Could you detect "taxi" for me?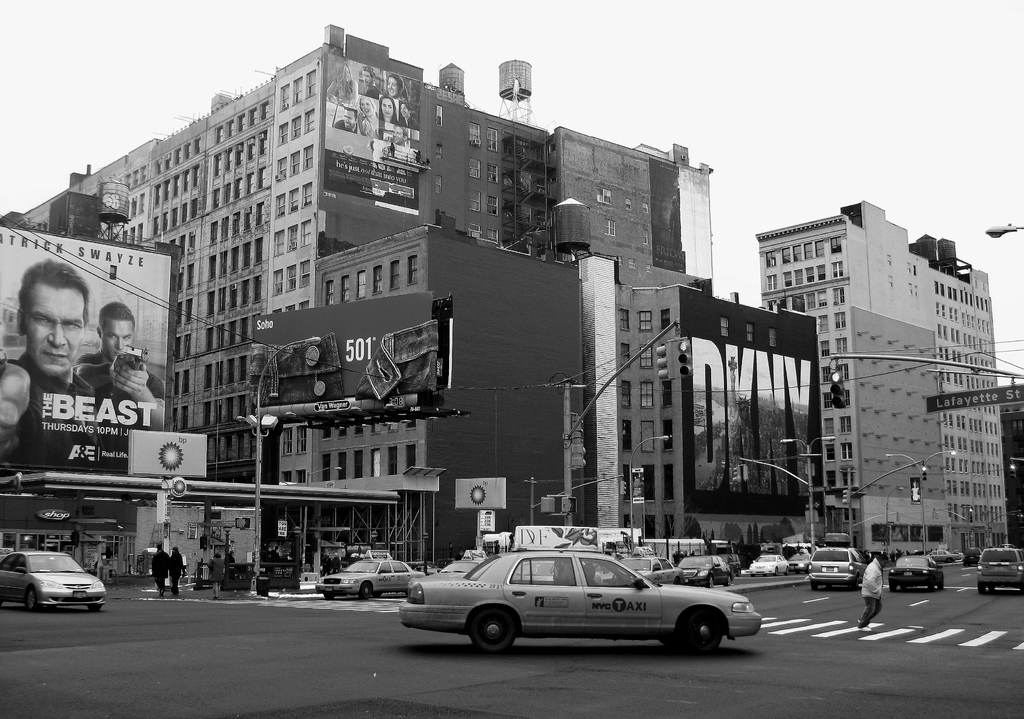
Detection result: <region>618, 544, 687, 586</region>.
